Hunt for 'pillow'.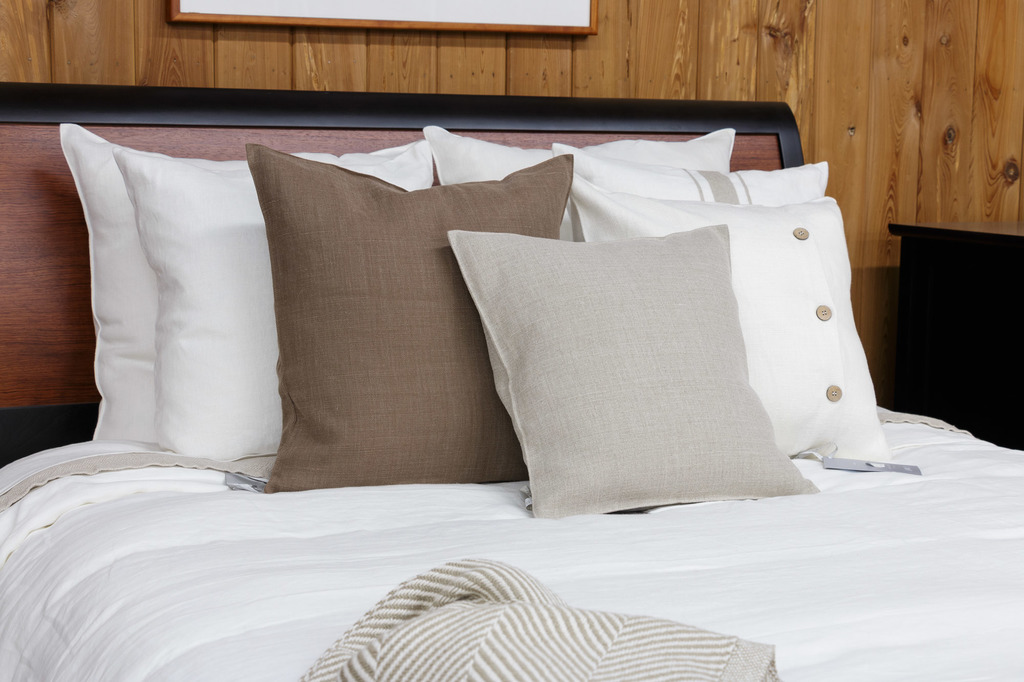
Hunted down at [left=248, top=143, right=572, bottom=510].
